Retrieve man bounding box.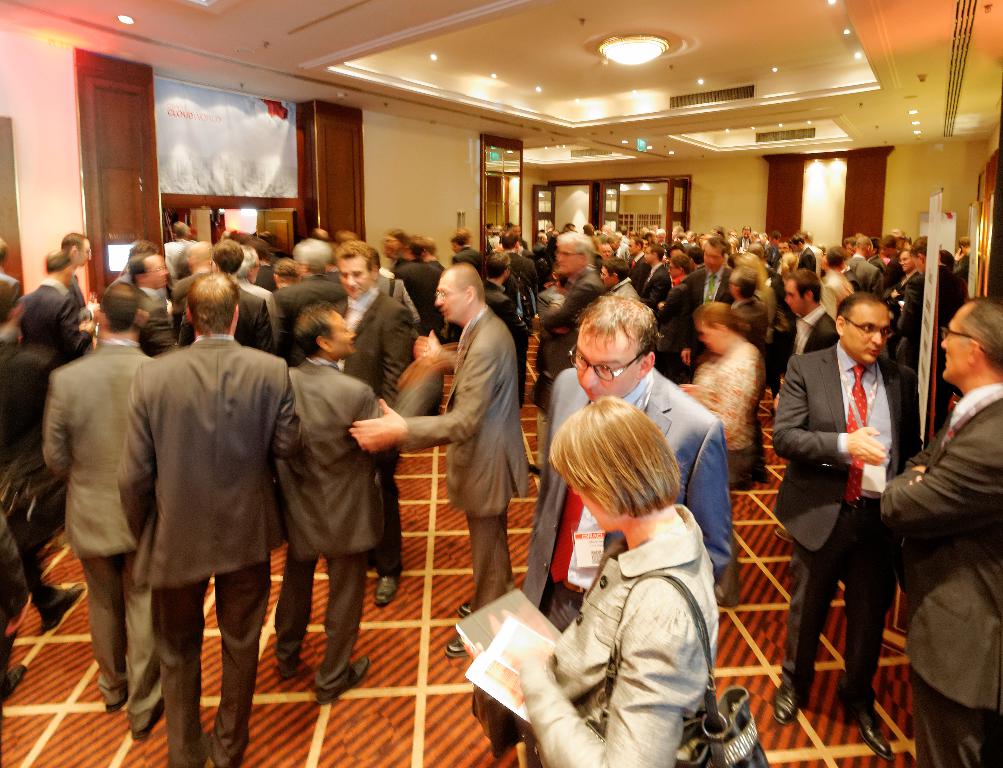
Bounding box: 453:227:479:270.
